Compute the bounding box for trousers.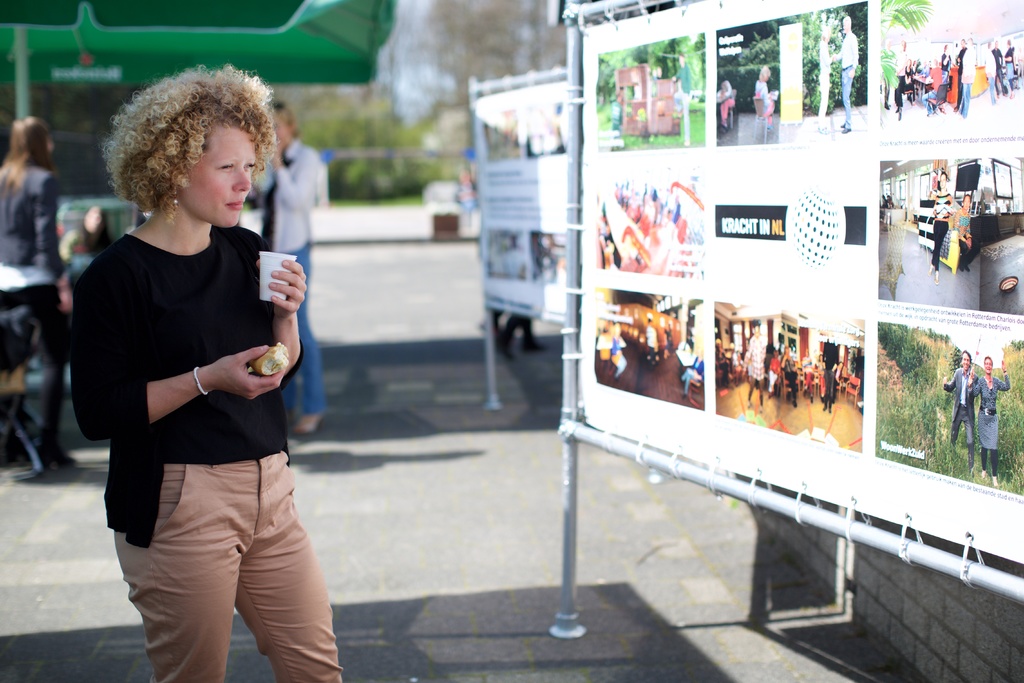
pyautogui.locateOnScreen(11, 302, 68, 448).
